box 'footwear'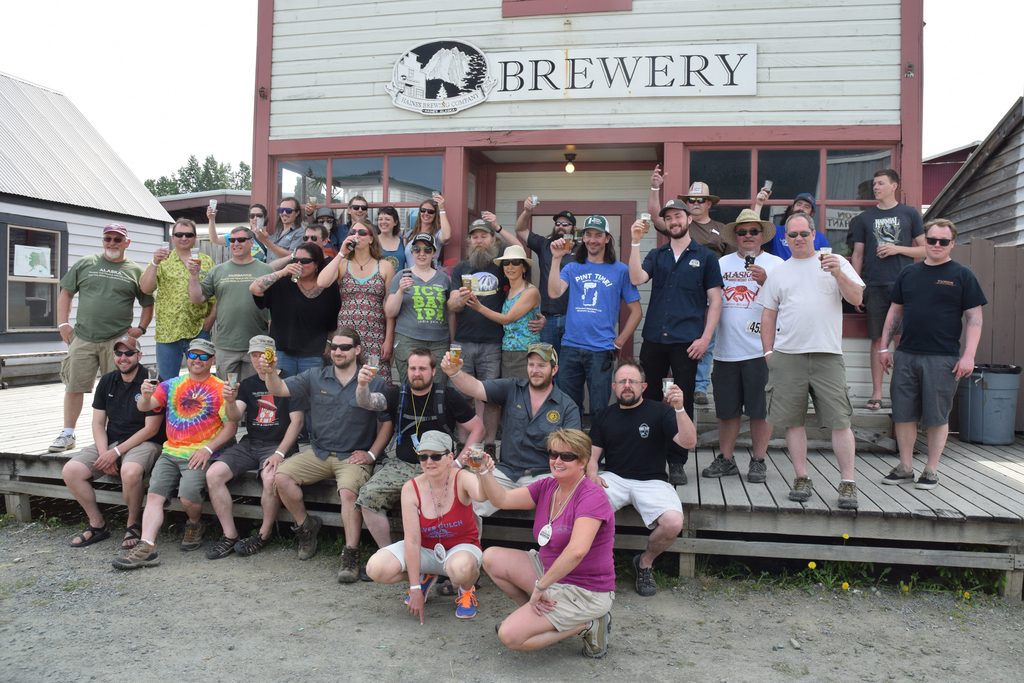
pyautogui.locateOnScreen(783, 477, 812, 499)
